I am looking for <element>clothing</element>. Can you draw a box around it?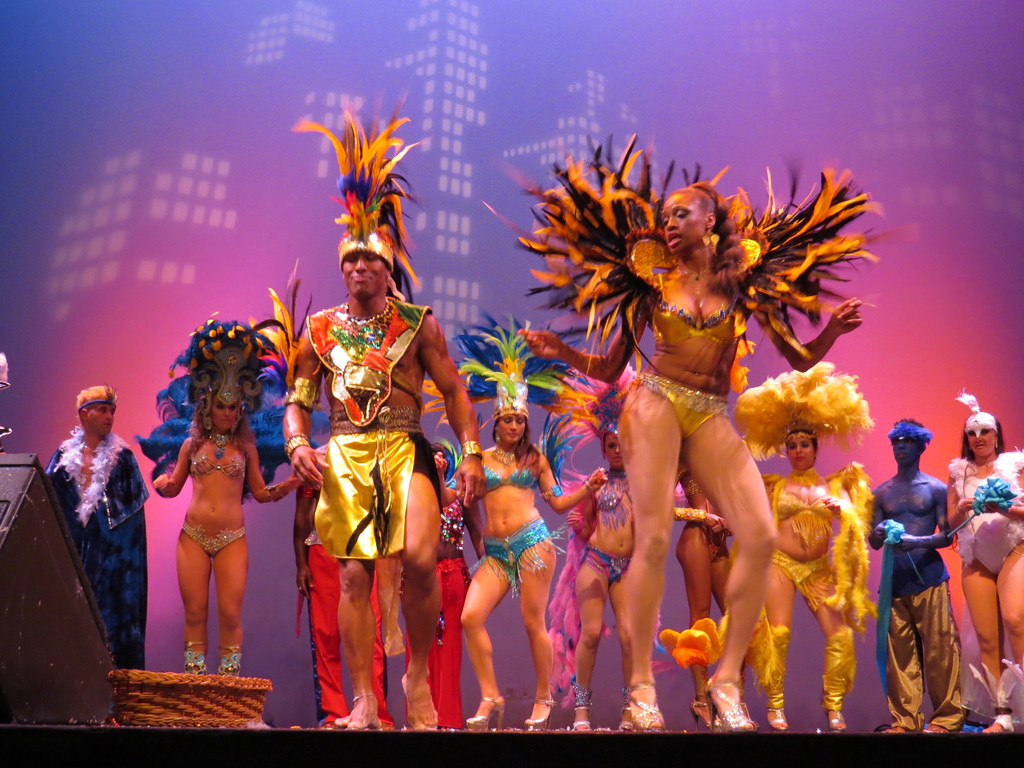
Sure, the bounding box is 309 295 431 554.
